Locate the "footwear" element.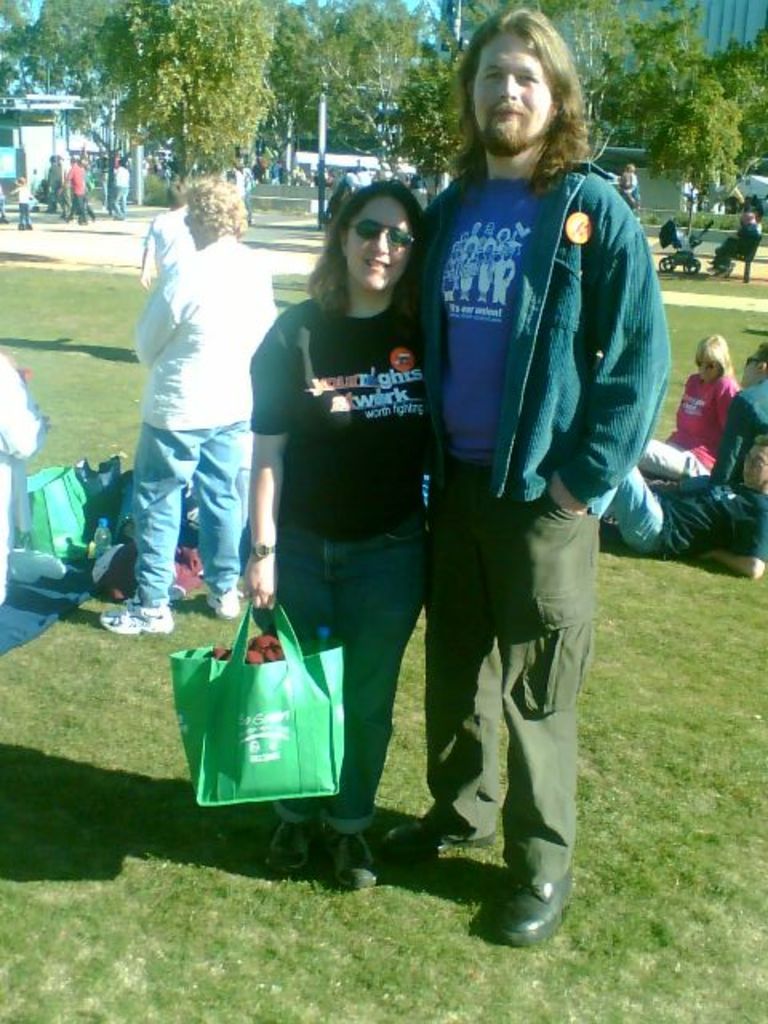
Element bbox: crop(267, 816, 312, 870).
